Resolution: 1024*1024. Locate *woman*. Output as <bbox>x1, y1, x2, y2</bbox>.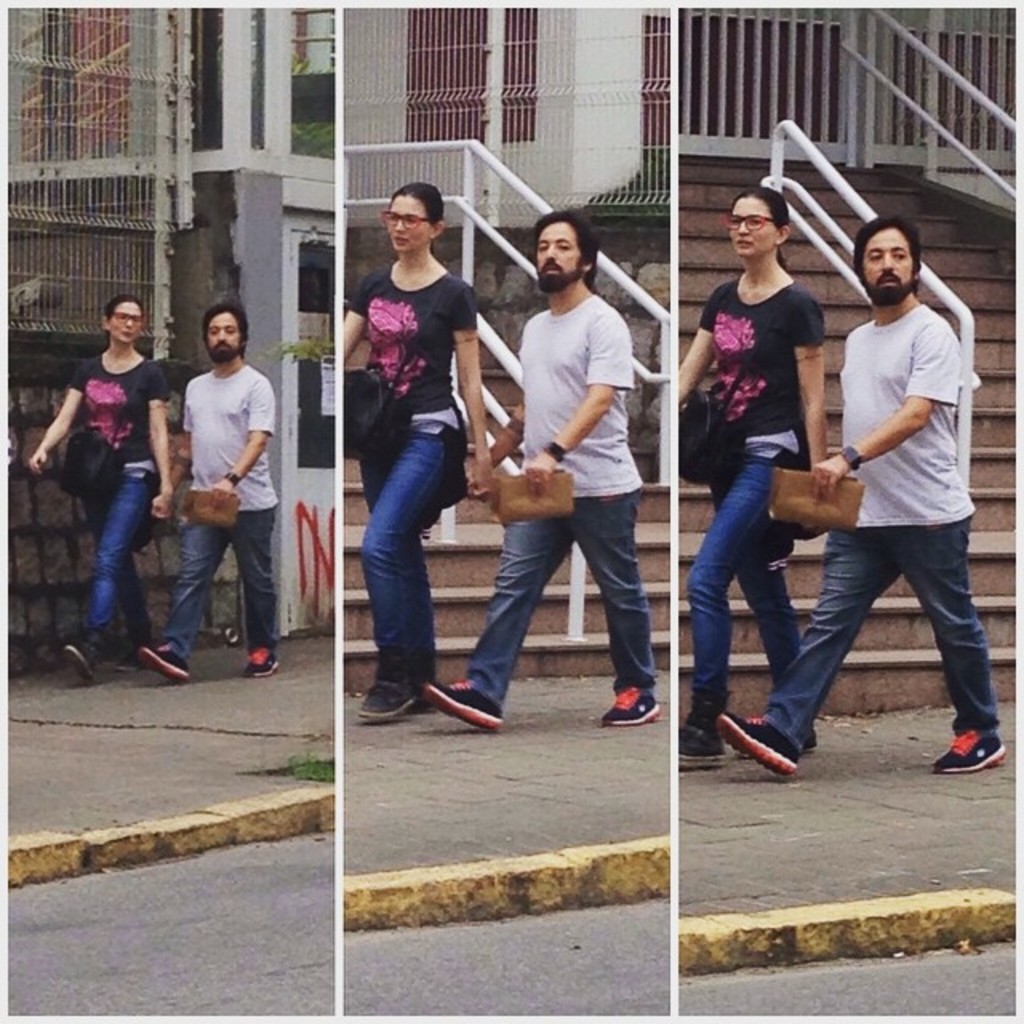
<bbox>22, 293, 176, 678</bbox>.
